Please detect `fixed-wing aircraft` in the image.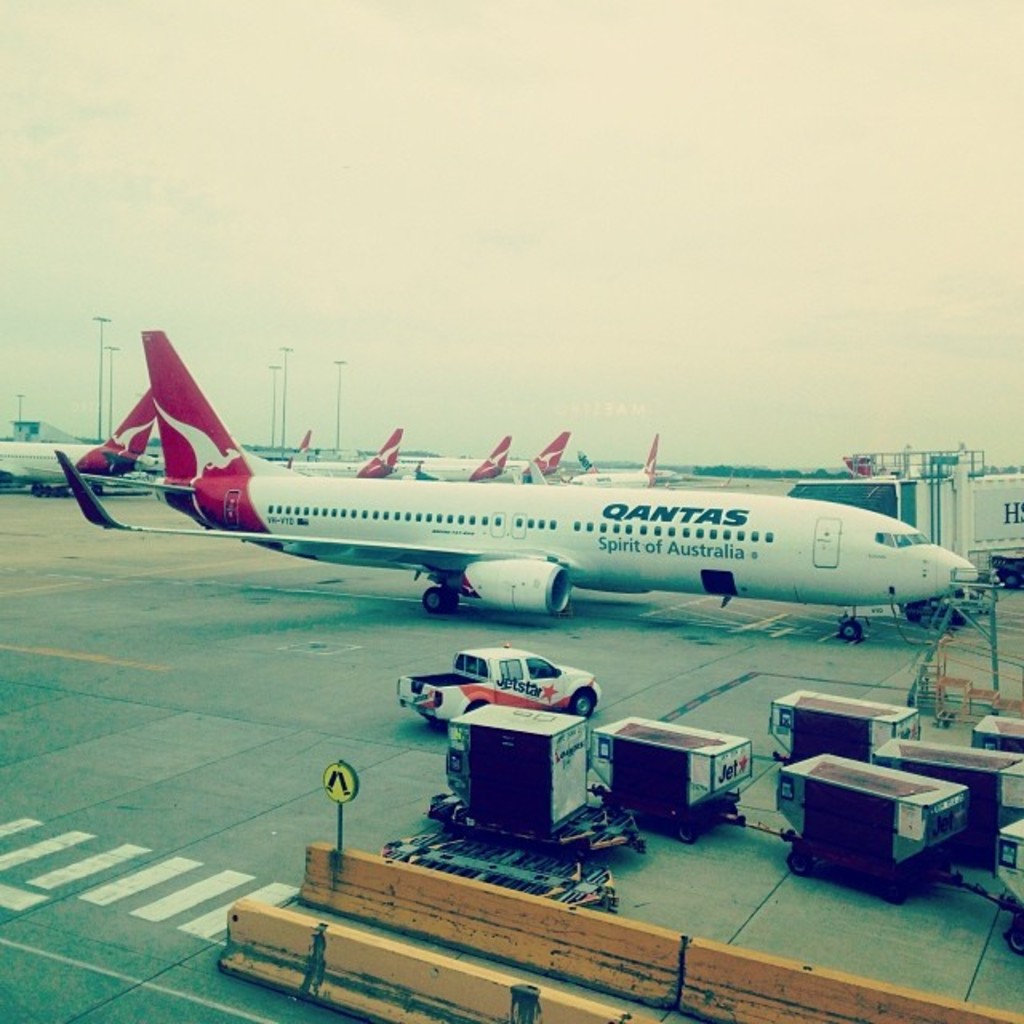
56, 325, 982, 648.
